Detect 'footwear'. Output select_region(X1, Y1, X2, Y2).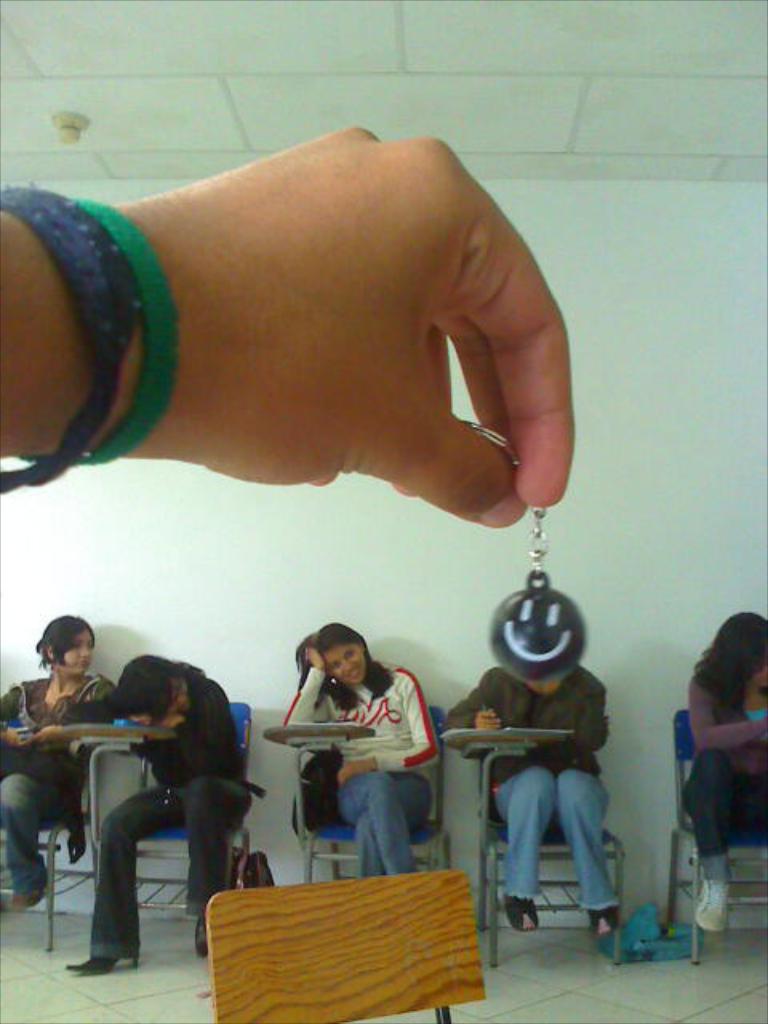
select_region(488, 894, 538, 931).
